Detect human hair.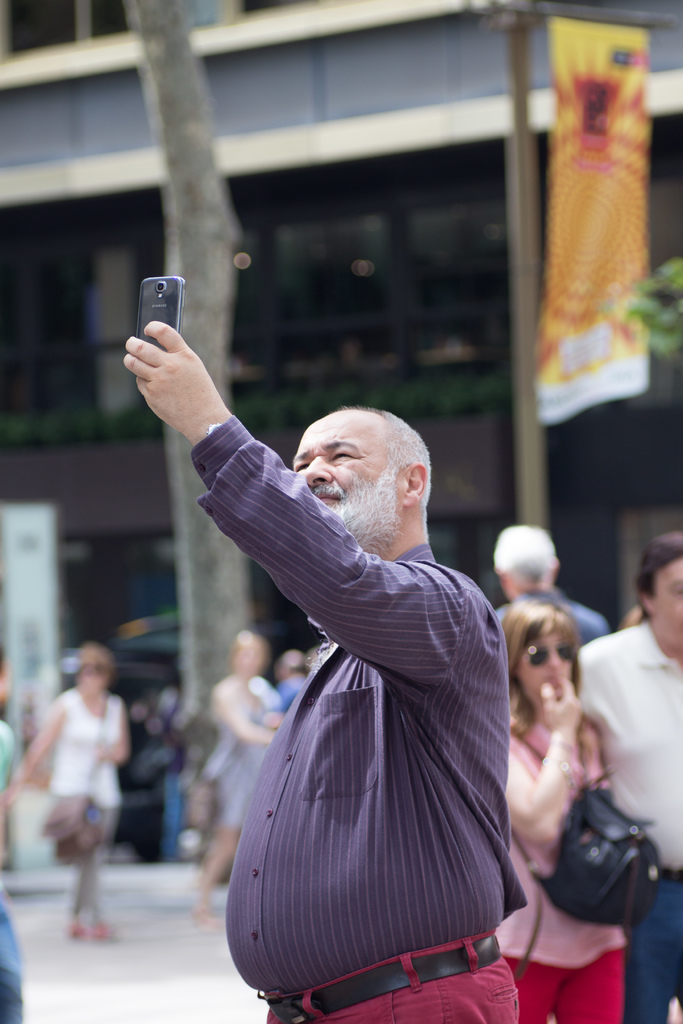
Detected at 493,523,556,586.
